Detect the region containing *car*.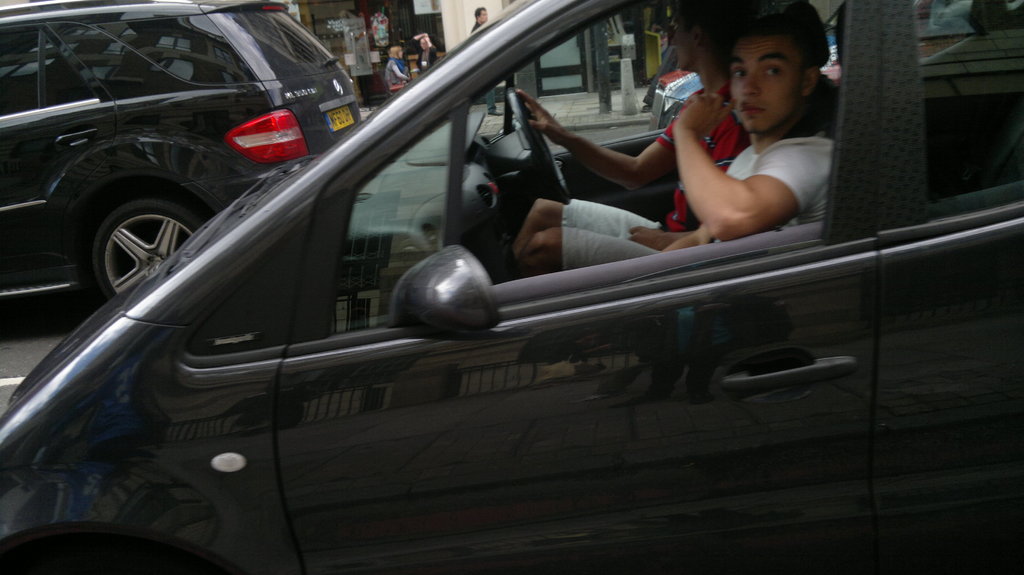
<box>3,3,362,301</box>.
